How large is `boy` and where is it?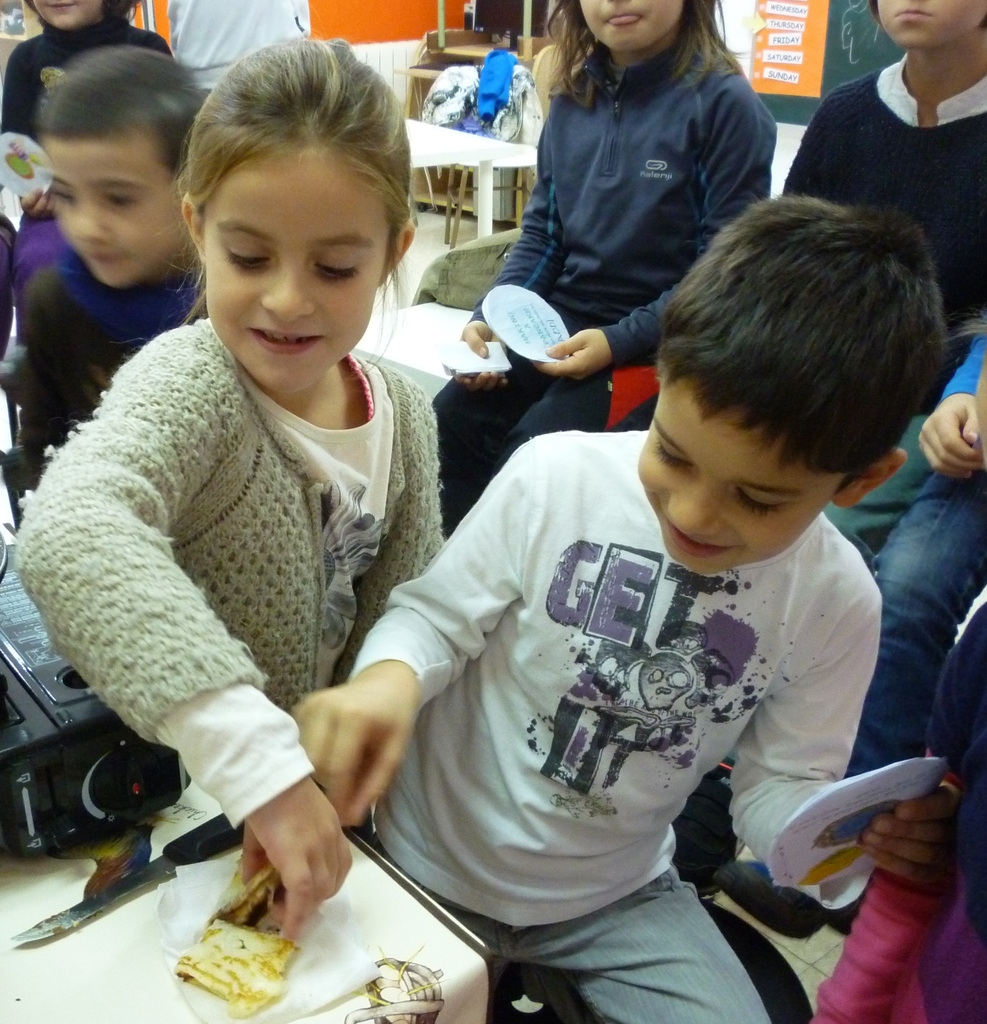
Bounding box: <box>19,45,205,479</box>.
